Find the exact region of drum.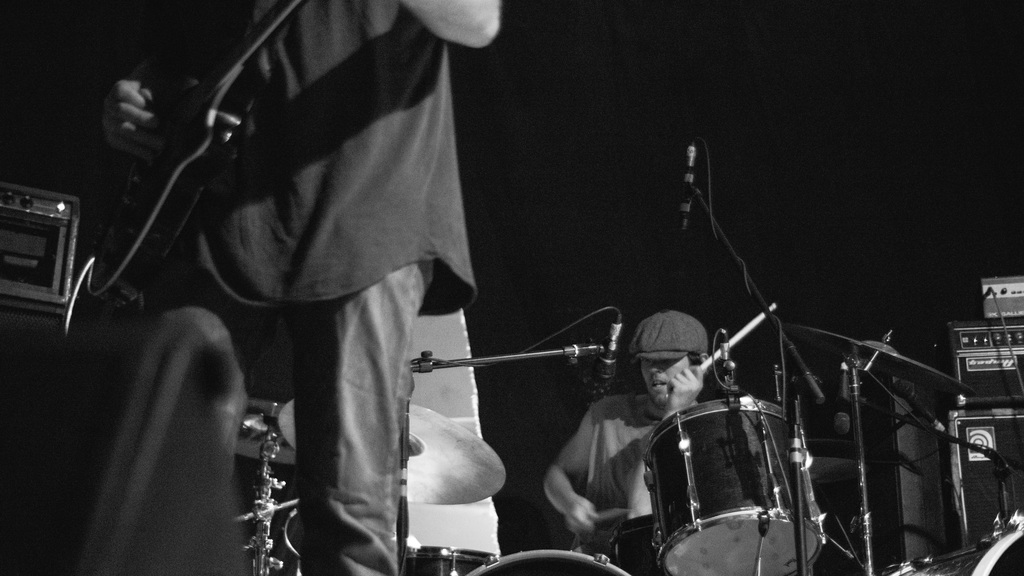
Exact region: 456, 550, 631, 575.
